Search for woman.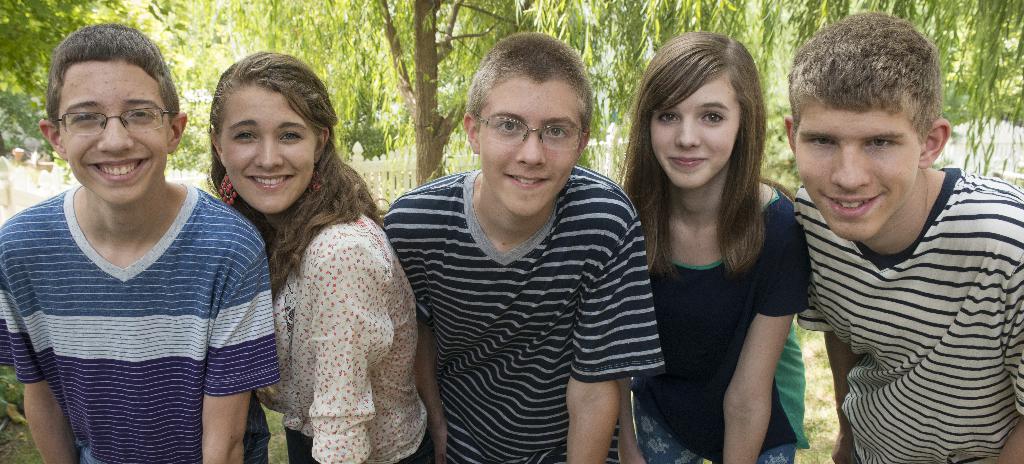
Found at pyautogui.locateOnScreen(616, 27, 816, 463).
